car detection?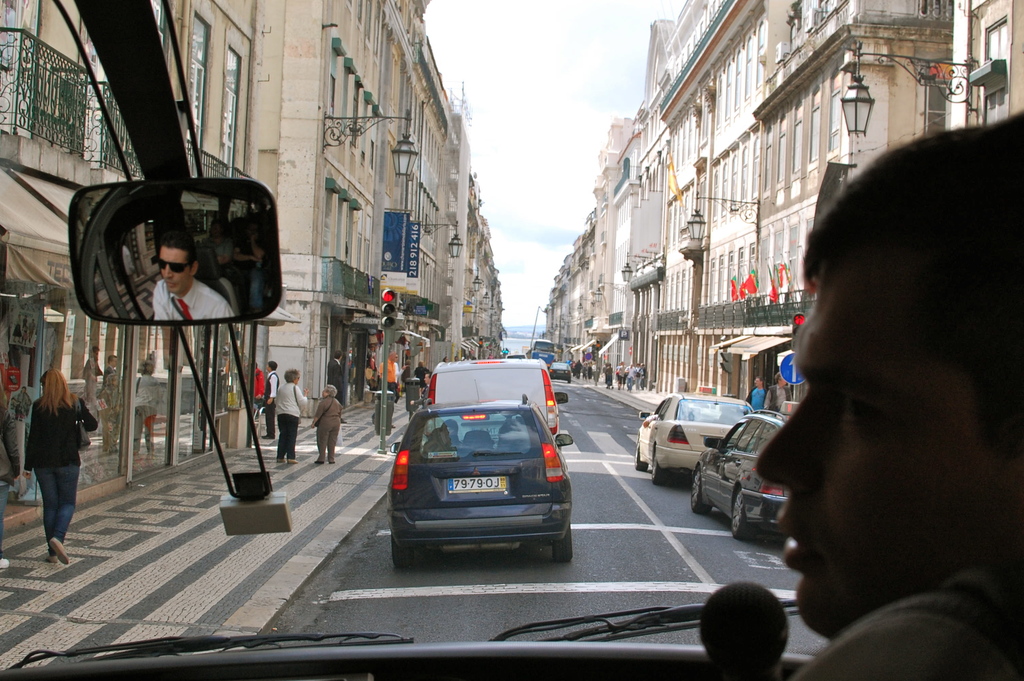
BBox(638, 397, 759, 480)
